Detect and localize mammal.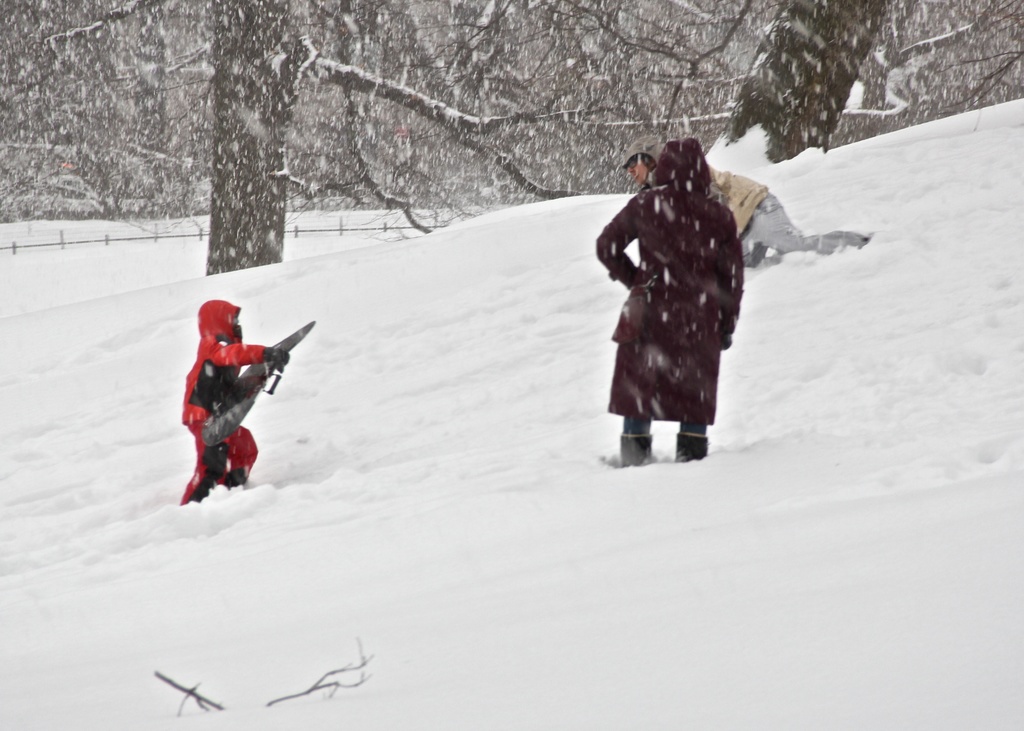
Localized at pyautogui.locateOnScreen(591, 128, 767, 465).
